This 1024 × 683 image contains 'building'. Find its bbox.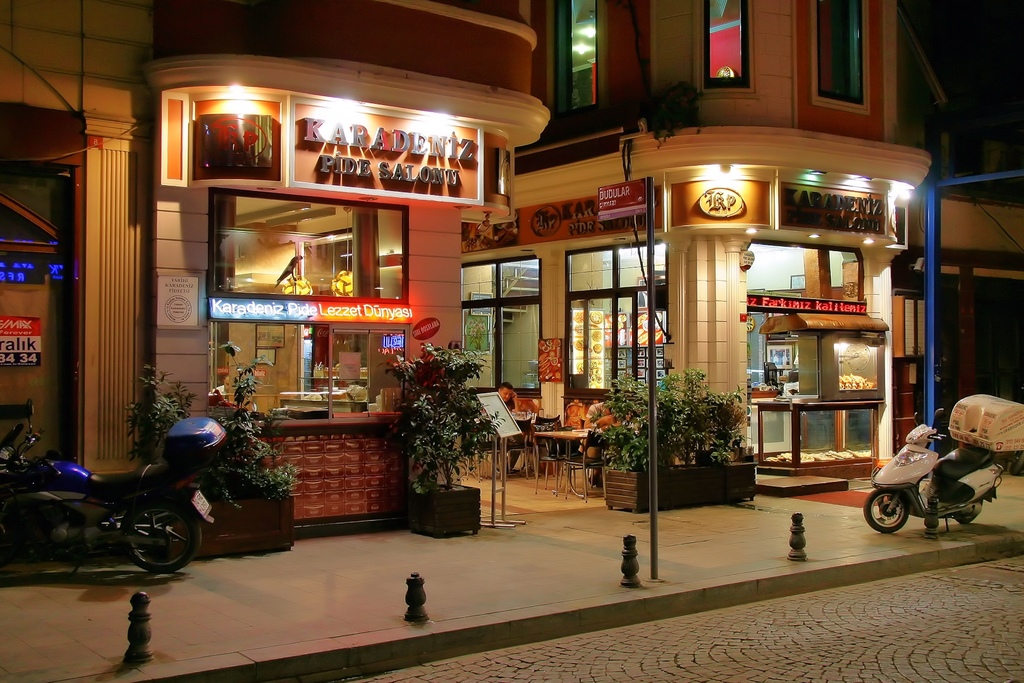
[1, 0, 548, 538].
